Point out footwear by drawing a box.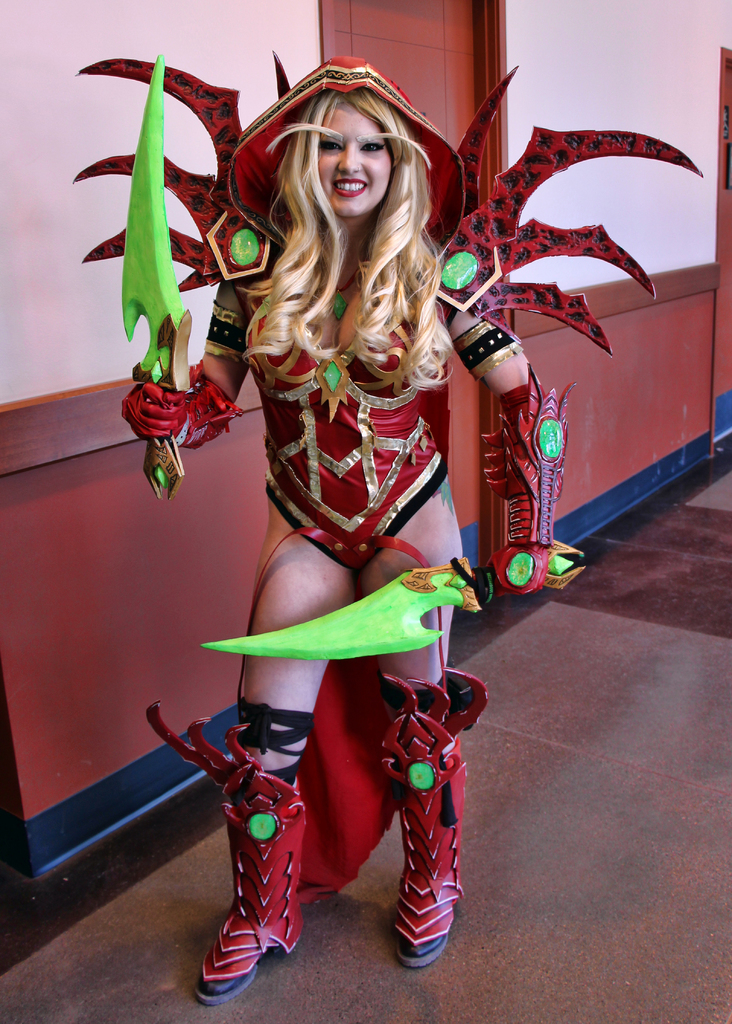
select_region(374, 660, 494, 968).
